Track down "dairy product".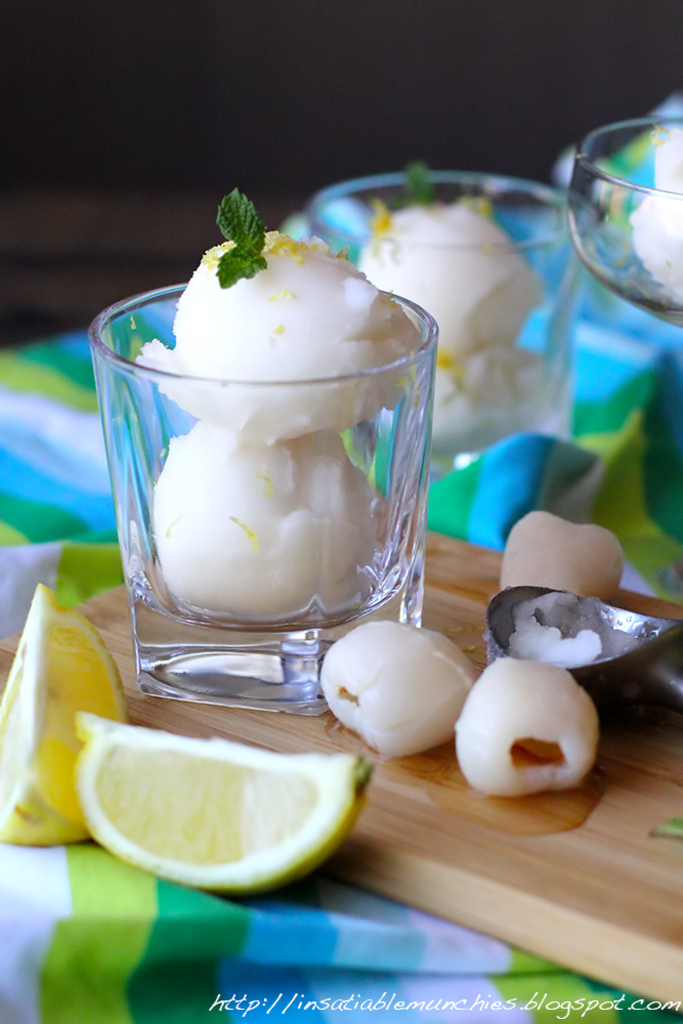
Tracked to [93, 216, 441, 637].
